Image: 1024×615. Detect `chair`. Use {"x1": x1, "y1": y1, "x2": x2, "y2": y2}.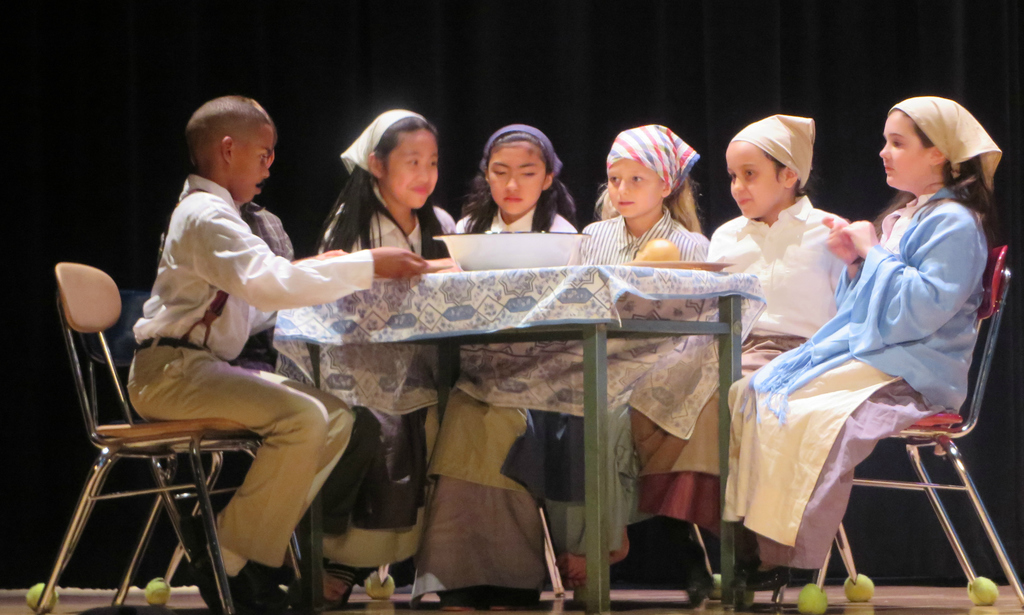
{"x1": 769, "y1": 243, "x2": 1023, "y2": 614}.
